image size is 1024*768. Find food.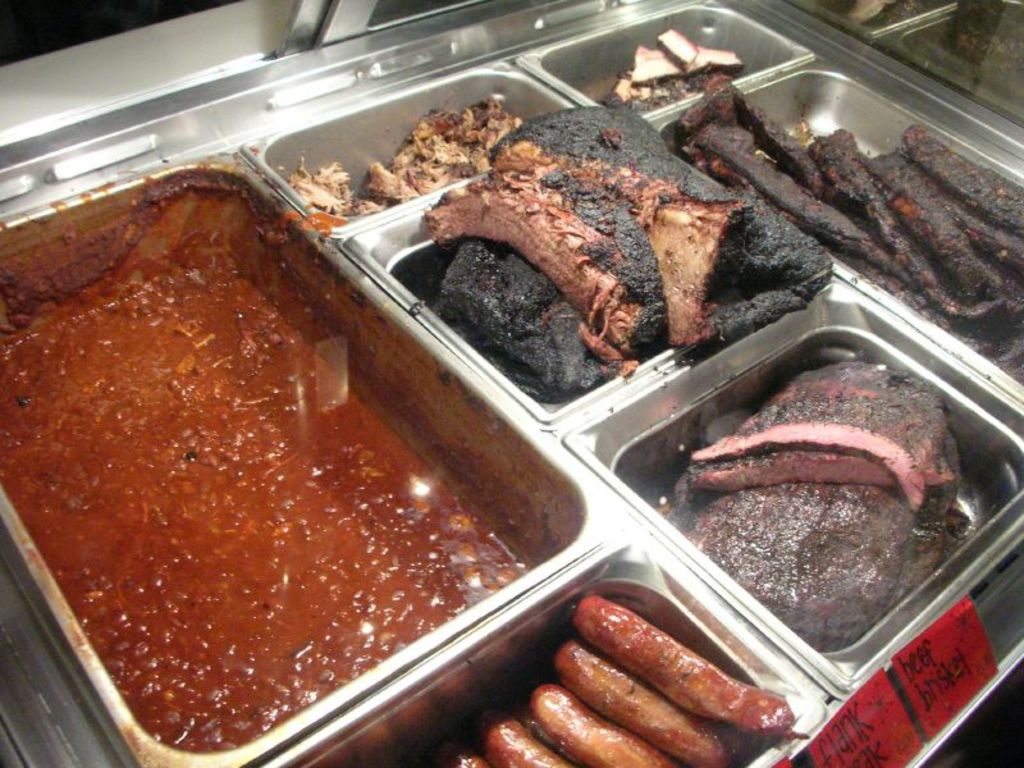
bbox=[608, 32, 737, 115].
